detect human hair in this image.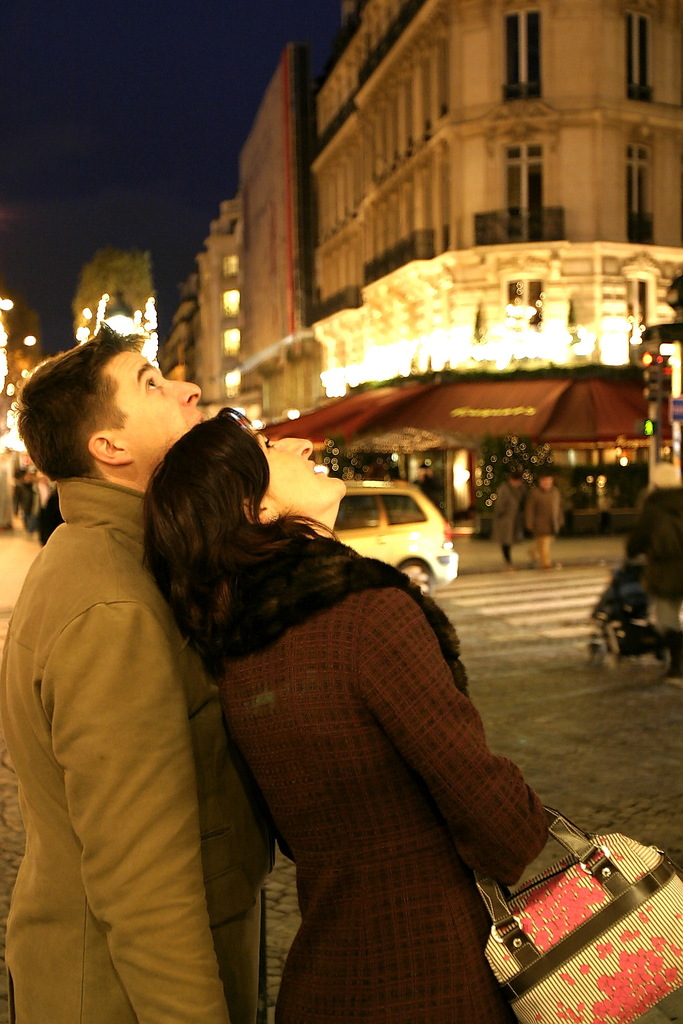
Detection: detection(15, 327, 134, 492).
